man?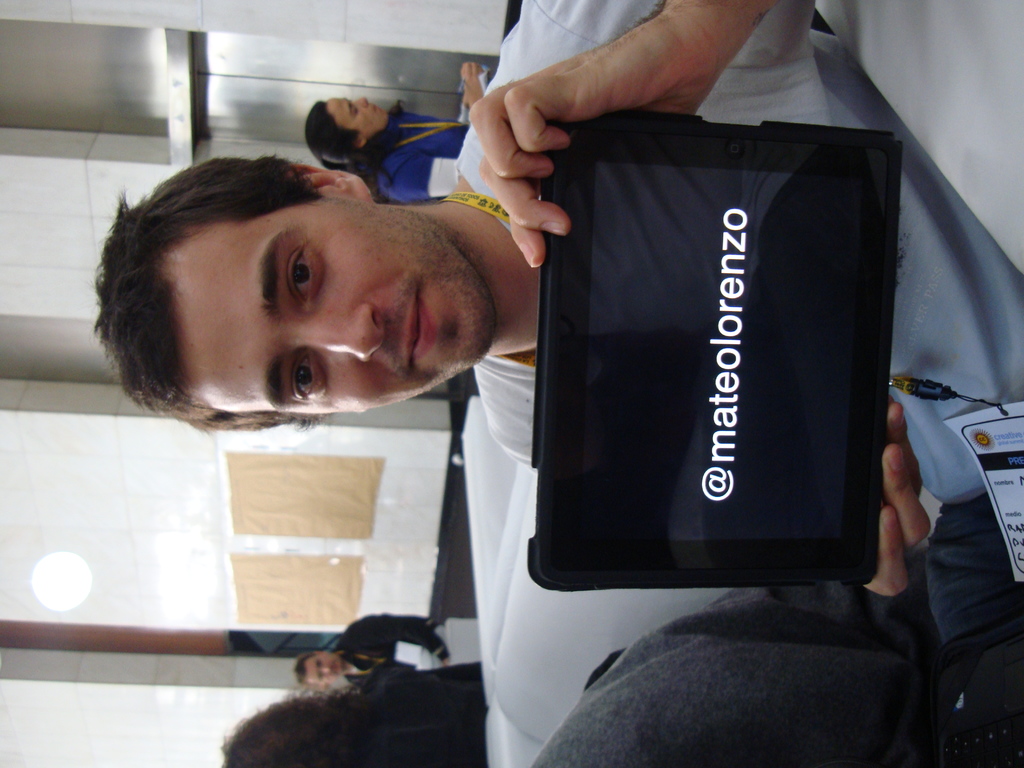
<region>142, 8, 946, 669</region>
